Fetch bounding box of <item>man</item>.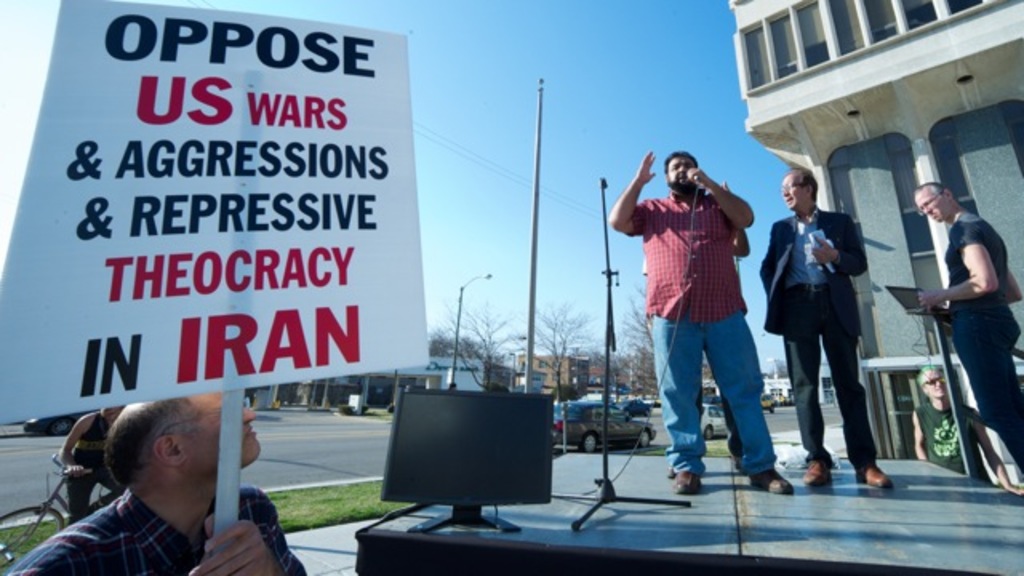
Bbox: pyautogui.locateOnScreen(760, 166, 890, 494).
